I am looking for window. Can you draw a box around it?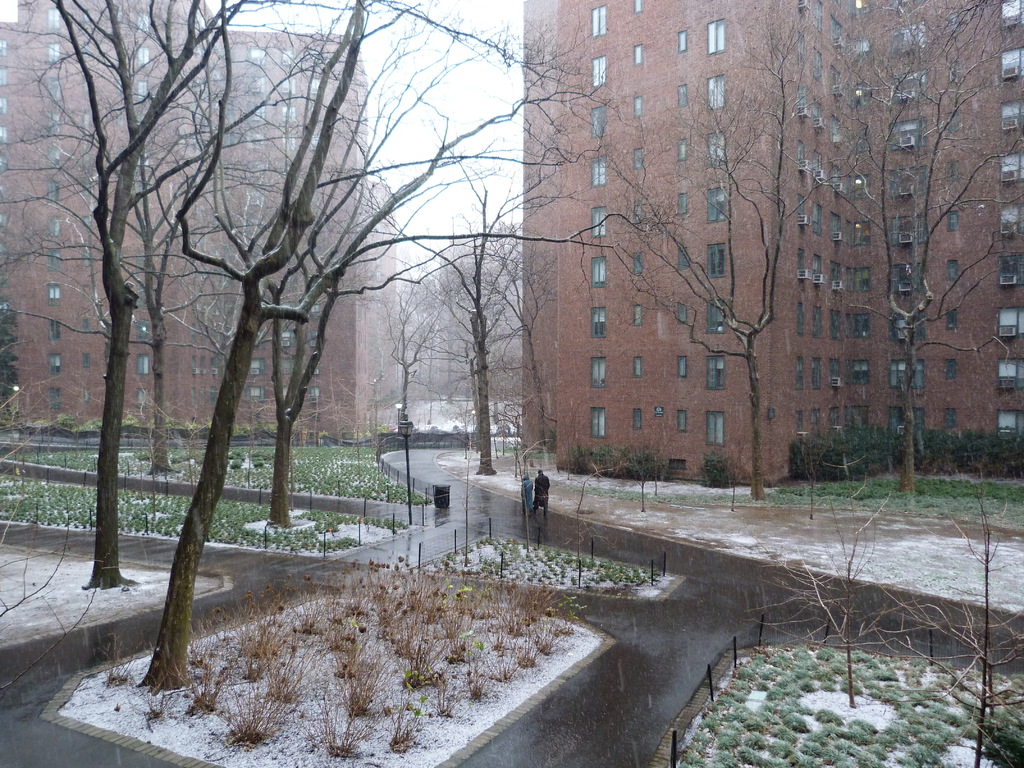
Sure, the bounding box is x1=706 y1=239 x2=730 y2=280.
